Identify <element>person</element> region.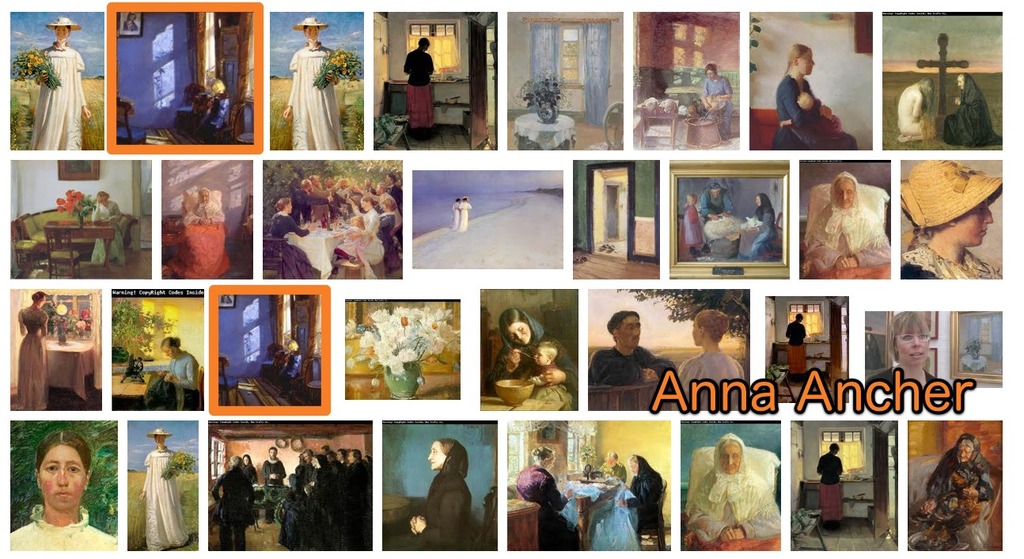
Region: [x1=870, y1=312, x2=941, y2=387].
